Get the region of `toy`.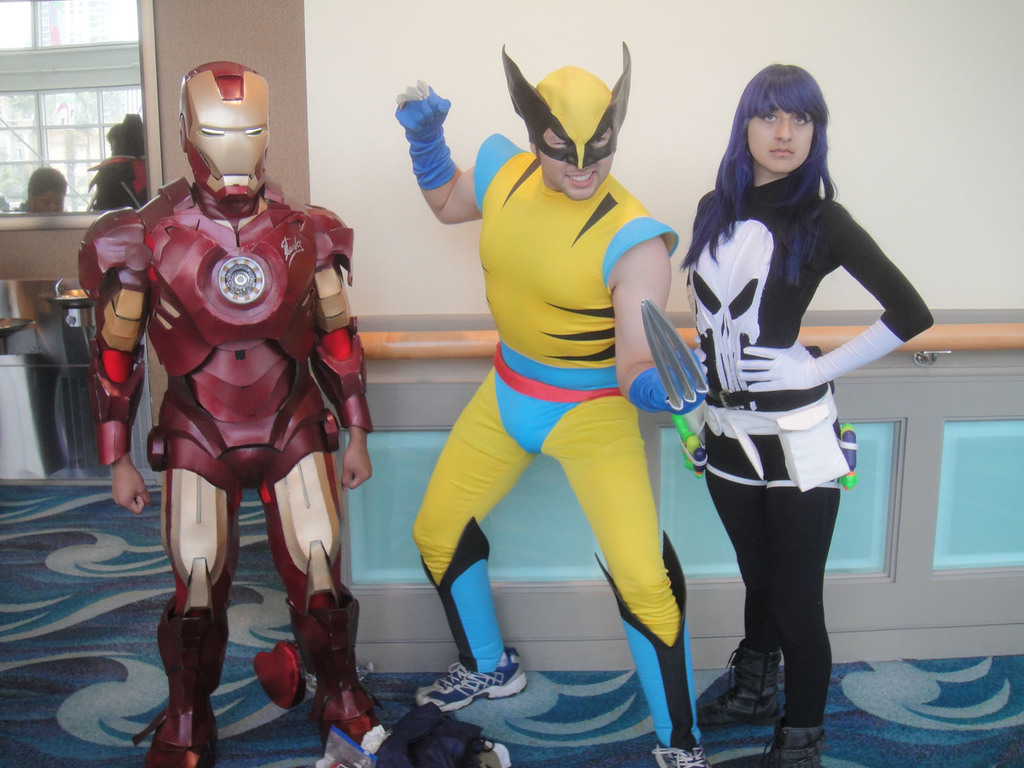
left=79, top=58, right=370, bottom=735.
